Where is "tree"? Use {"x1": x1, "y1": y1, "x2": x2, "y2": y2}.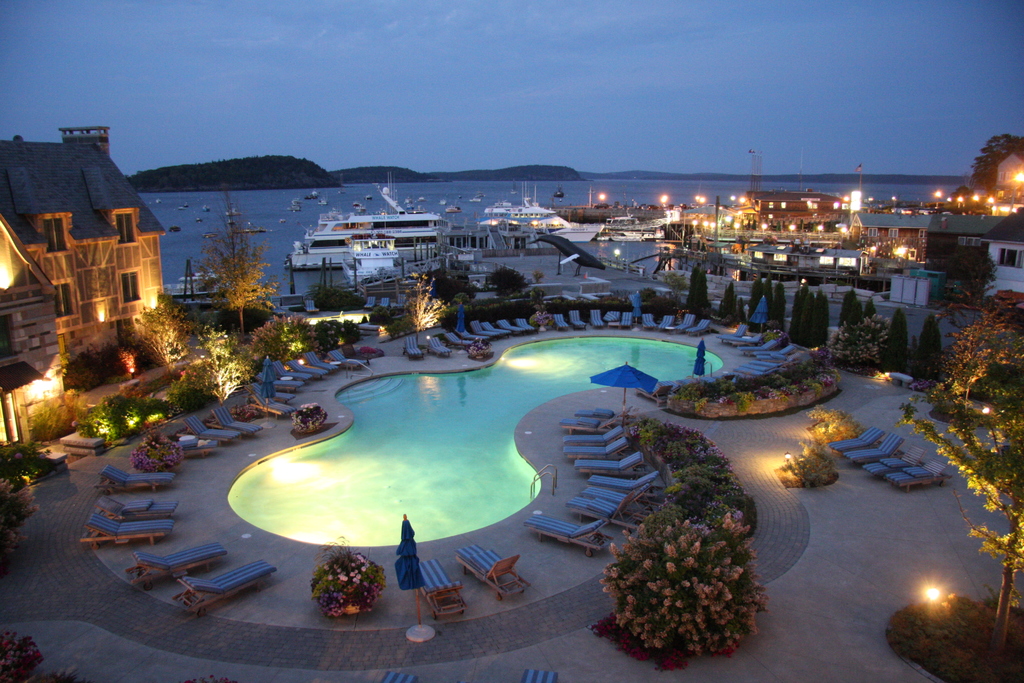
{"x1": 136, "y1": 292, "x2": 192, "y2": 372}.
